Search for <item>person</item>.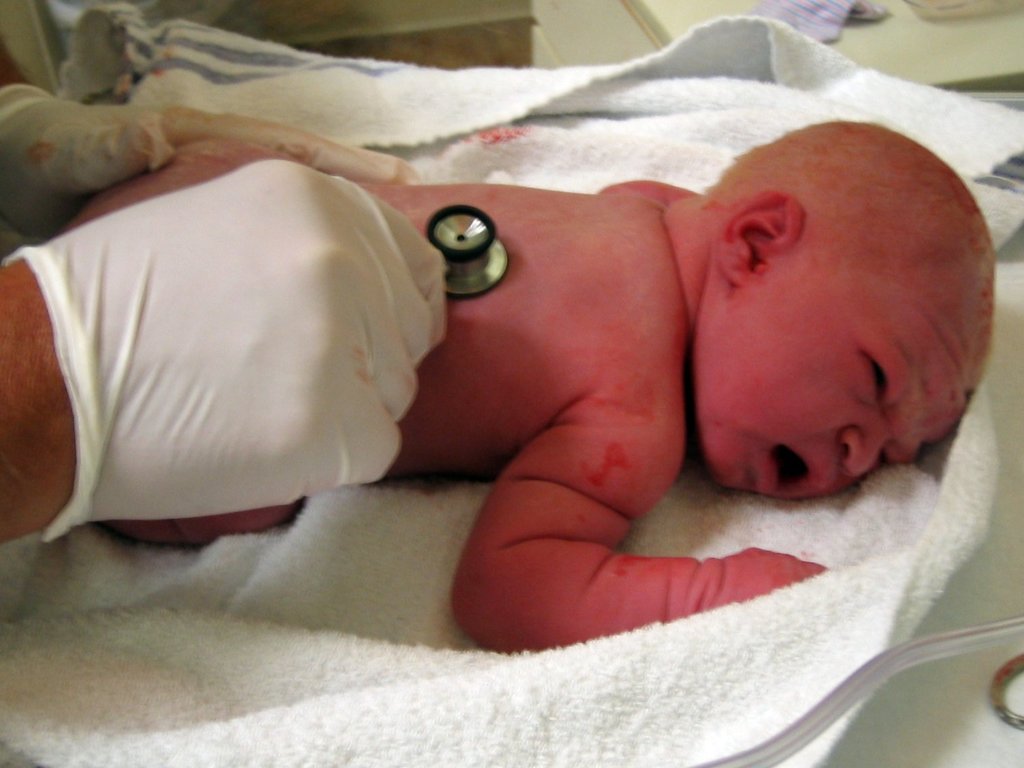
Found at x1=0 y1=45 x2=447 y2=542.
